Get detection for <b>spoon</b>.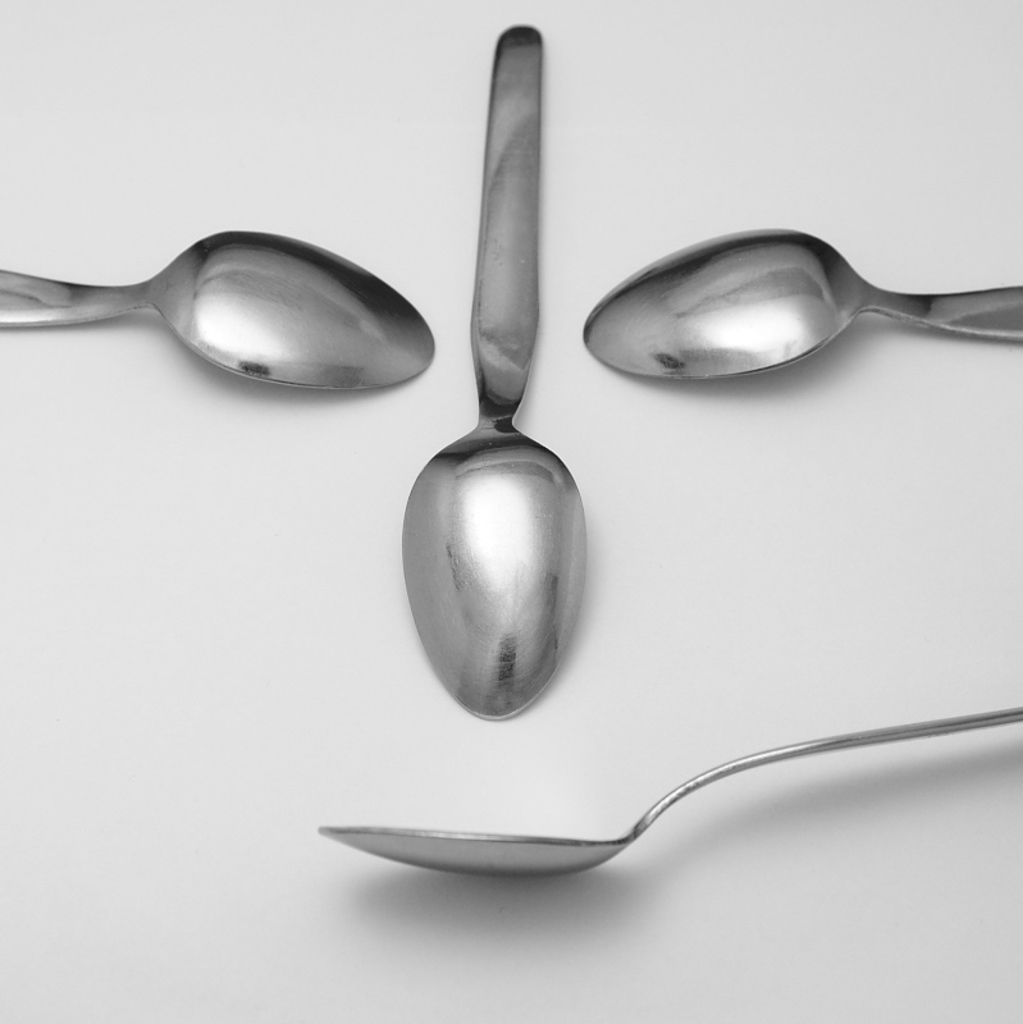
Detection: locate(0, 224, 434, 385).
